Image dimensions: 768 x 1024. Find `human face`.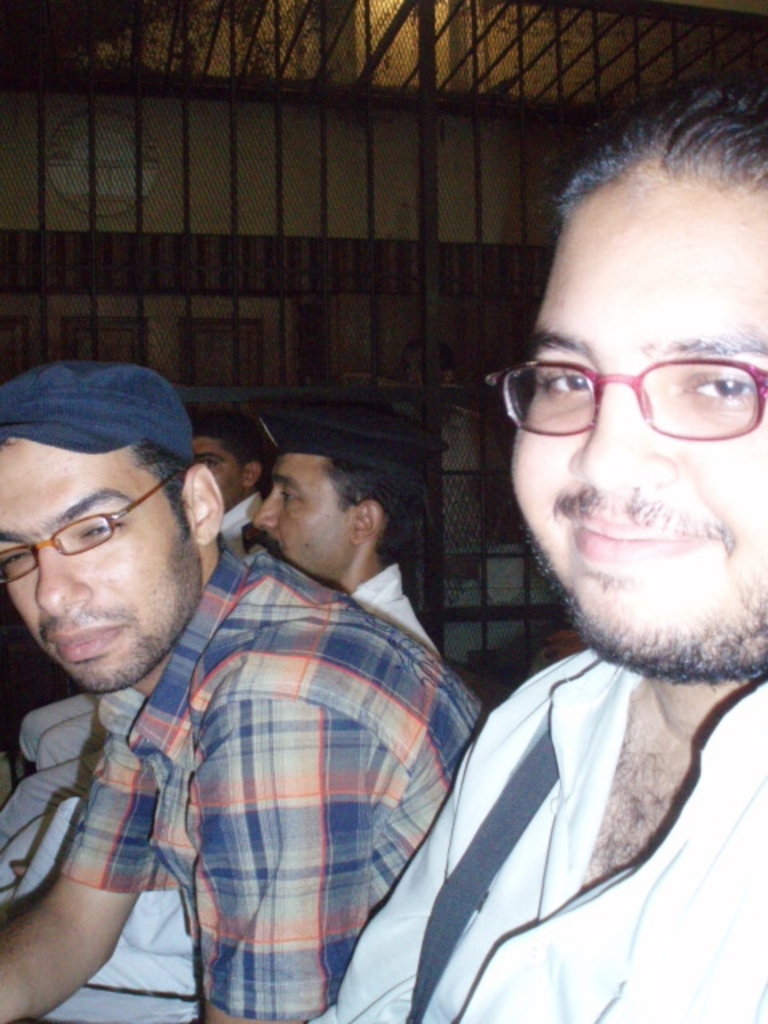
{"left": 0, "top": 432, "right": 190, "bottom": 699}.
